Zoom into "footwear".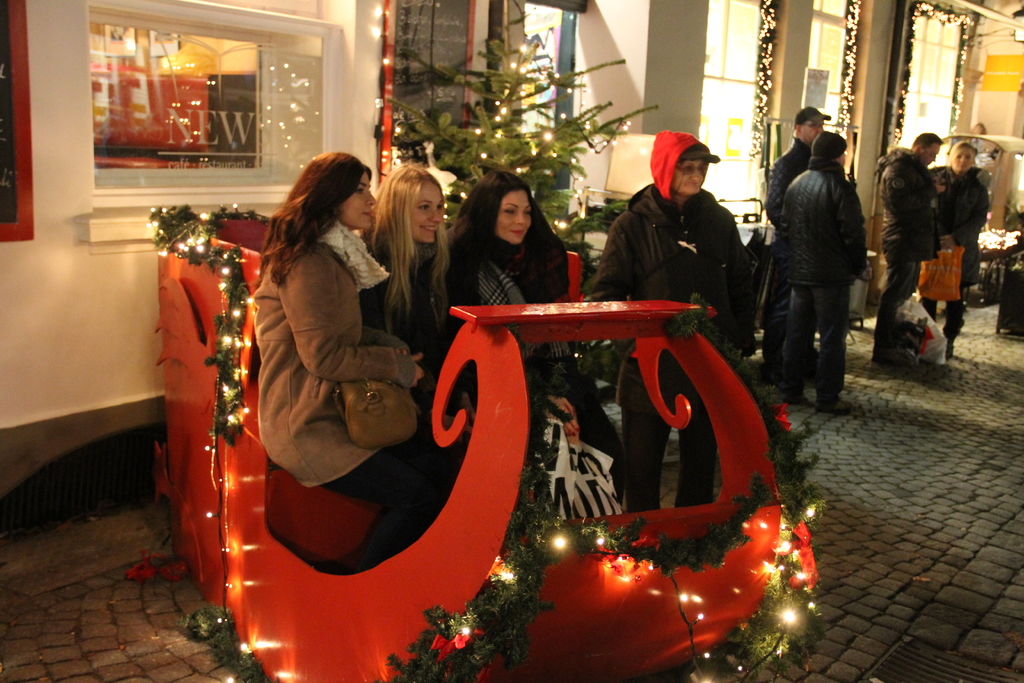
Zoom target: 948/328/957/353.
